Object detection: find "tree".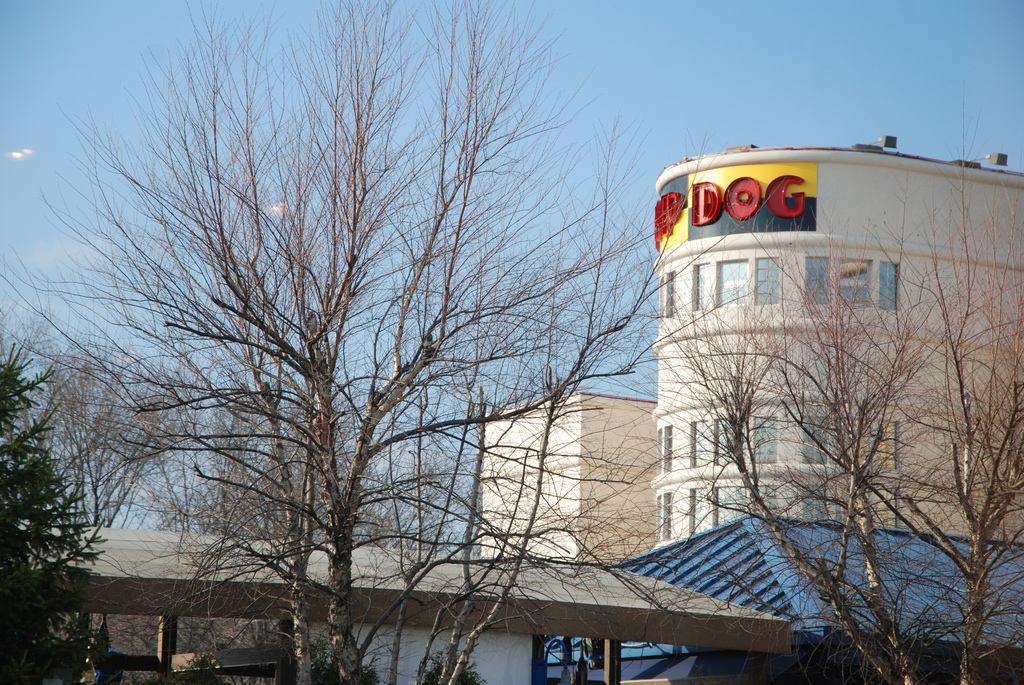
[33, 0, 767, 684].
